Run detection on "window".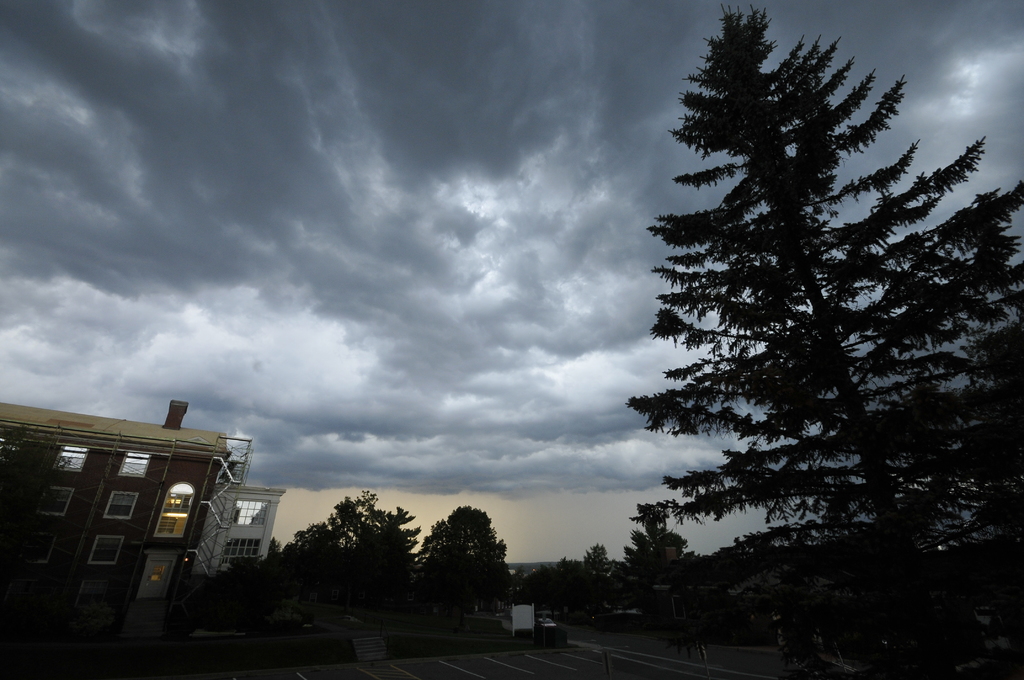
Result: <bbox>88, 537, 124, 567</bbox>.
